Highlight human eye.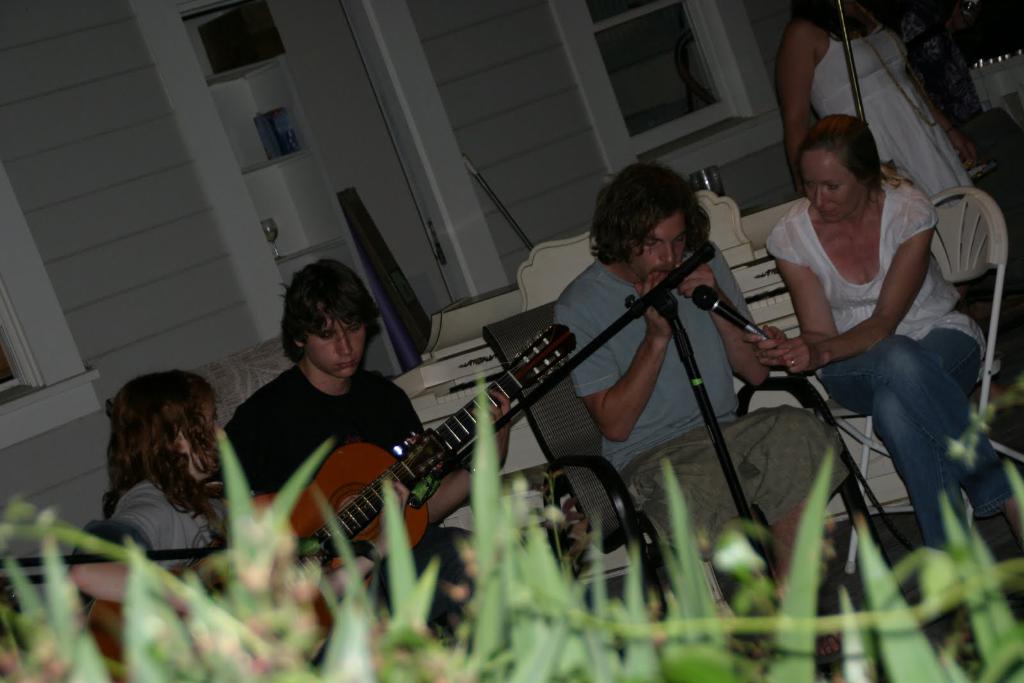
Highlighted region: <bbox>321, 332, 333, 341</bbox>.
